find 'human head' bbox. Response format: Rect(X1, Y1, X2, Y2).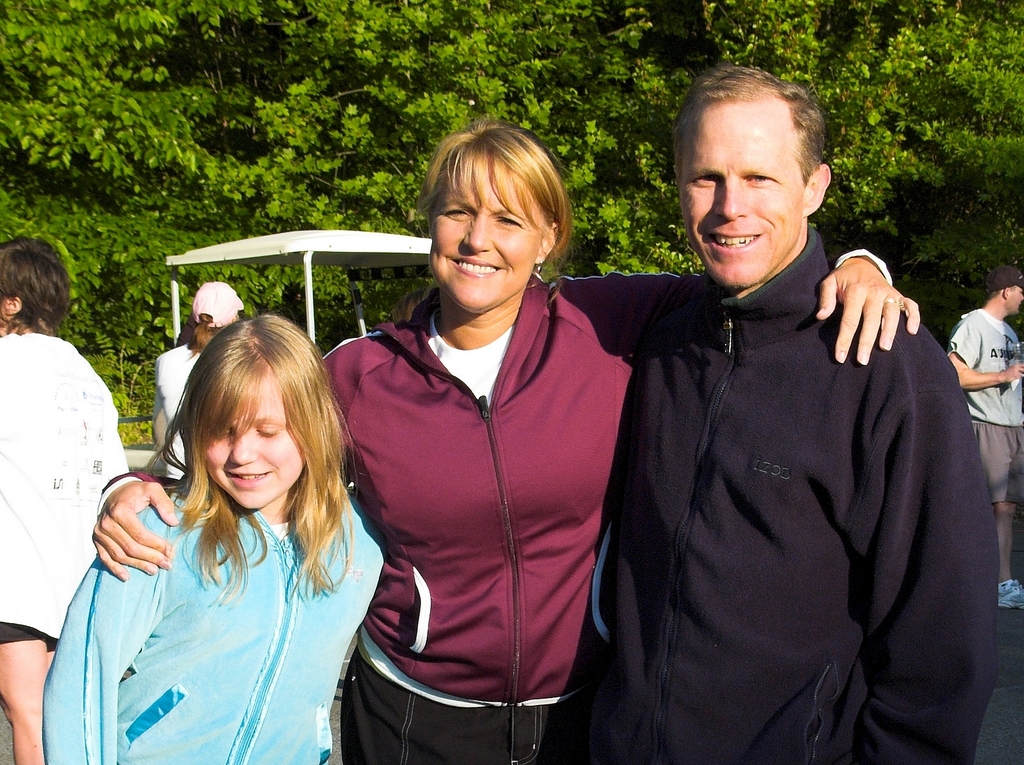
Rect(0, 230, 73, 326).
